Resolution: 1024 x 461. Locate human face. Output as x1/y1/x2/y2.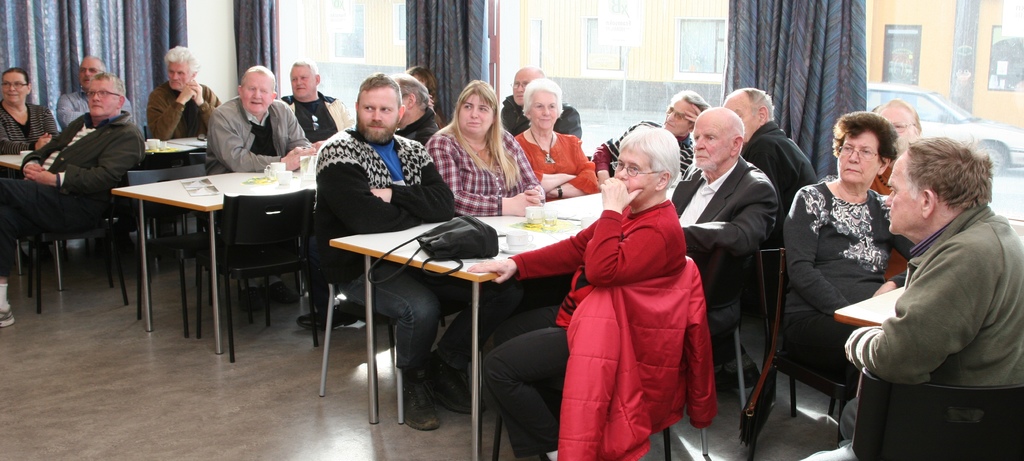
80/65/102/85.
